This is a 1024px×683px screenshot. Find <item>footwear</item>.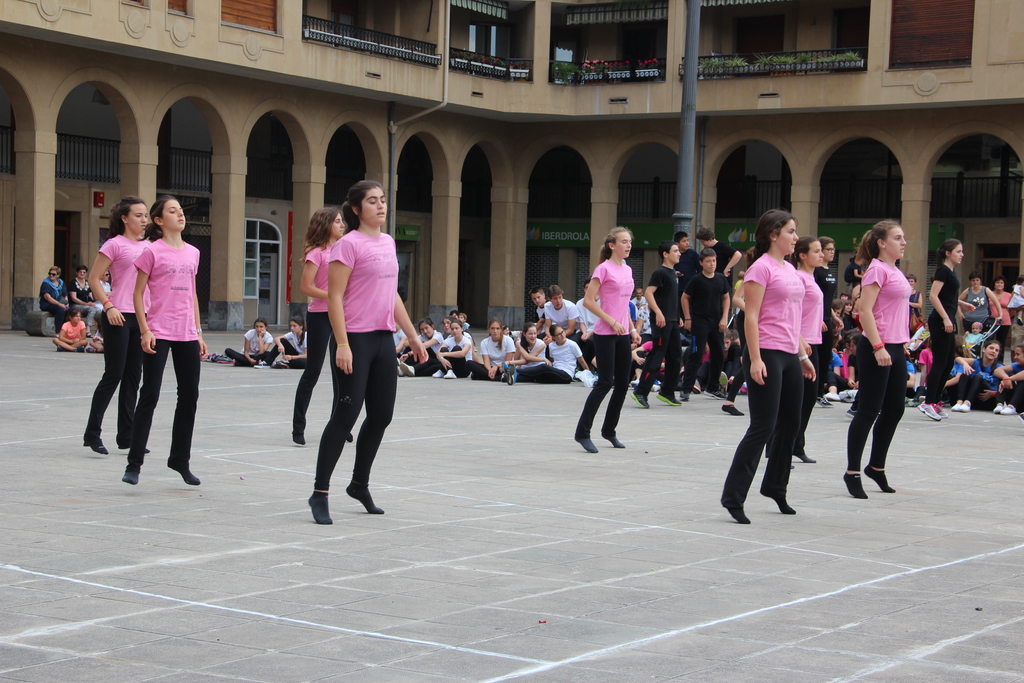
Bounding box: left=447, top=361, right=460, bottom=378.
